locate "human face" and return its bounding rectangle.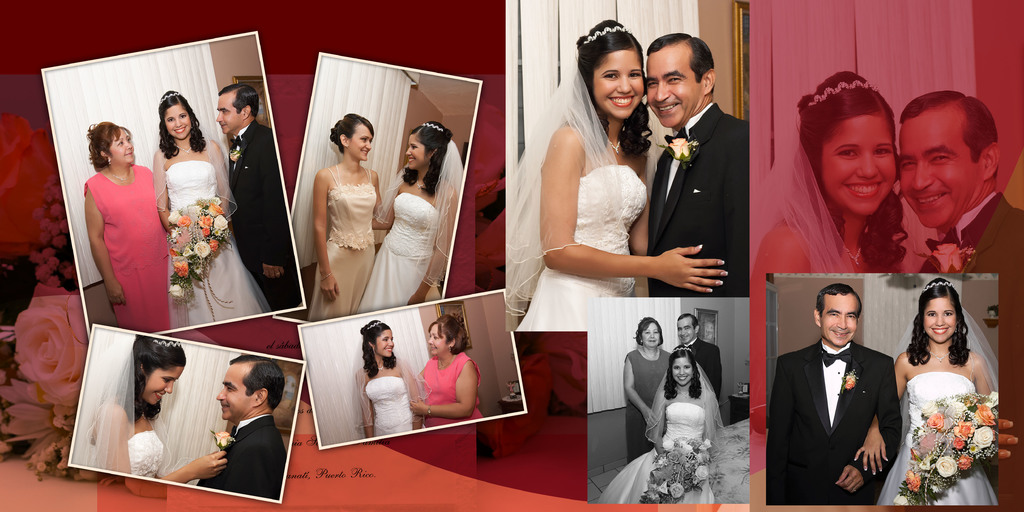
Rect(213, 363, 253, 424).
